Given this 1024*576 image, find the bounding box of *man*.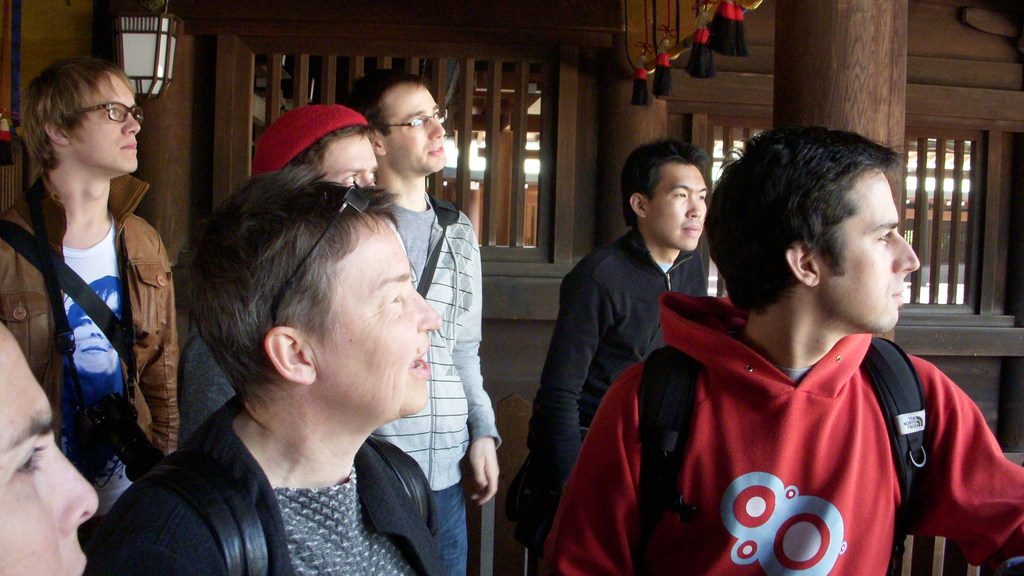
locate(175, 104, 378, 450).
